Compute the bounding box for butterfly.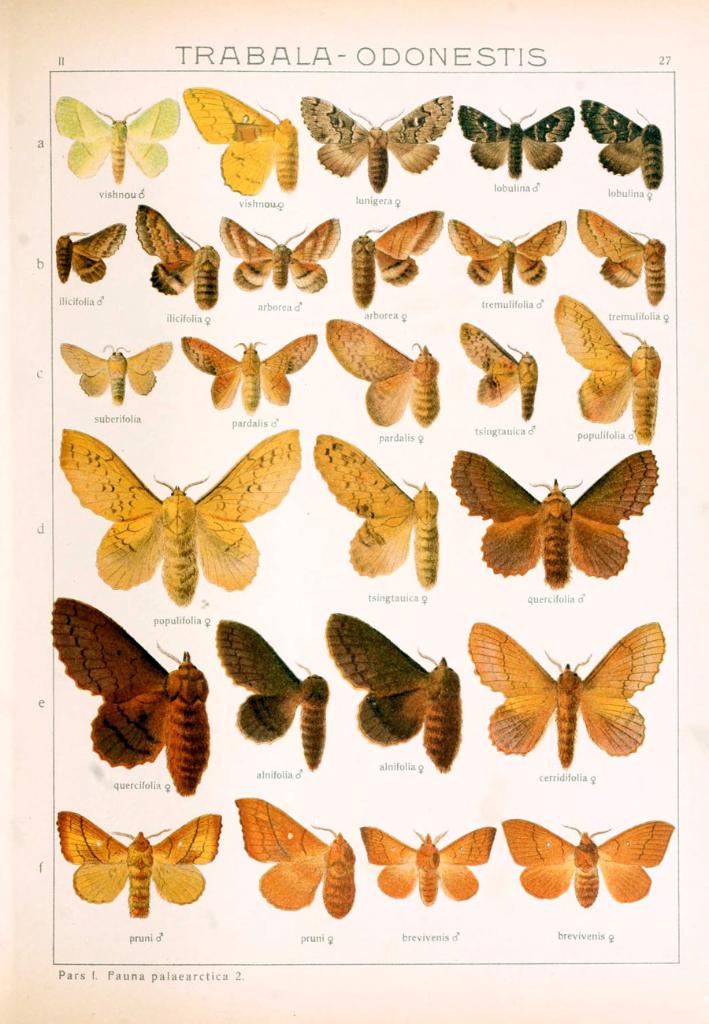
bbox=(445, 218, 568, 296).
